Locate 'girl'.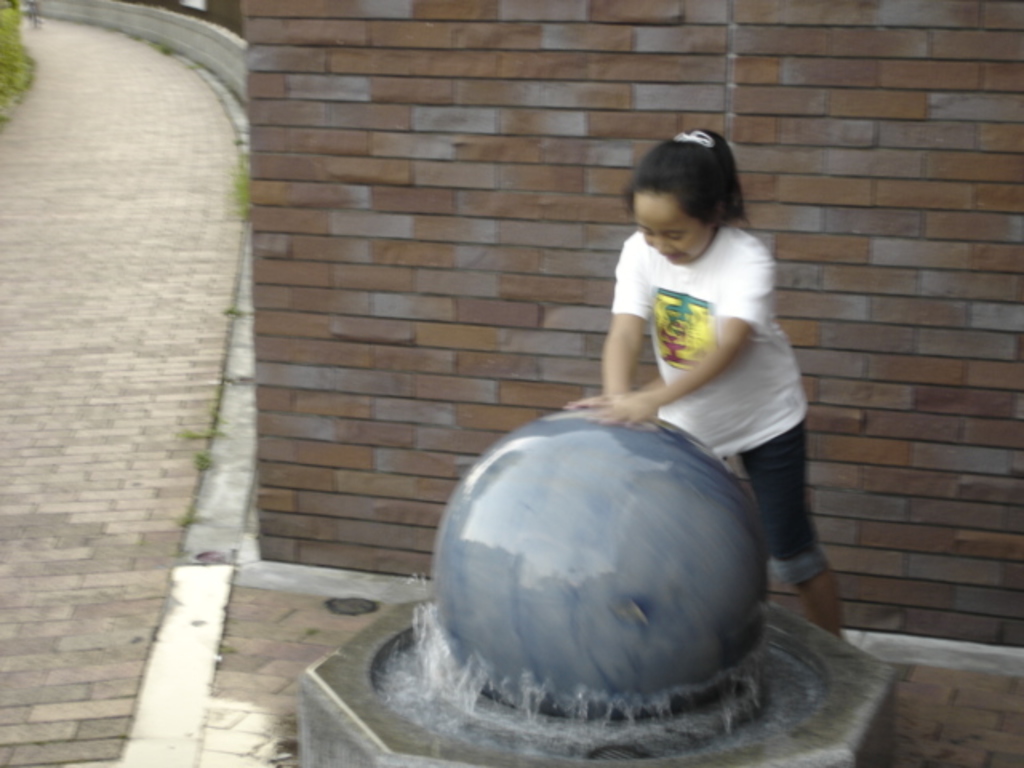
Bounding box: [586,147,854,597].
